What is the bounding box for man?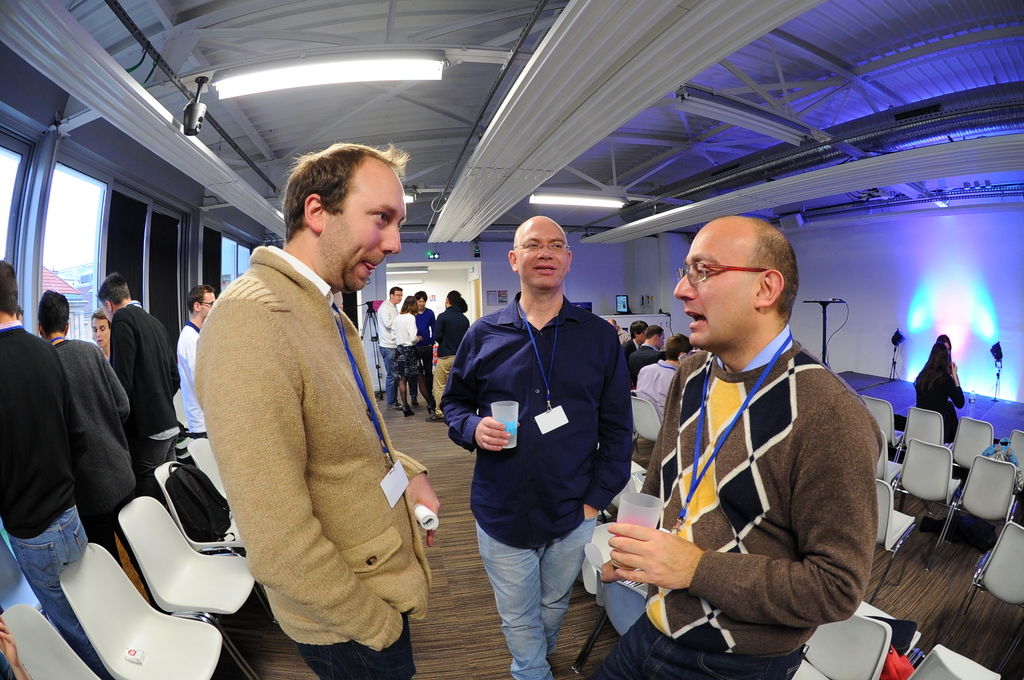
left=35, top=289, right=140, bottom=554.
